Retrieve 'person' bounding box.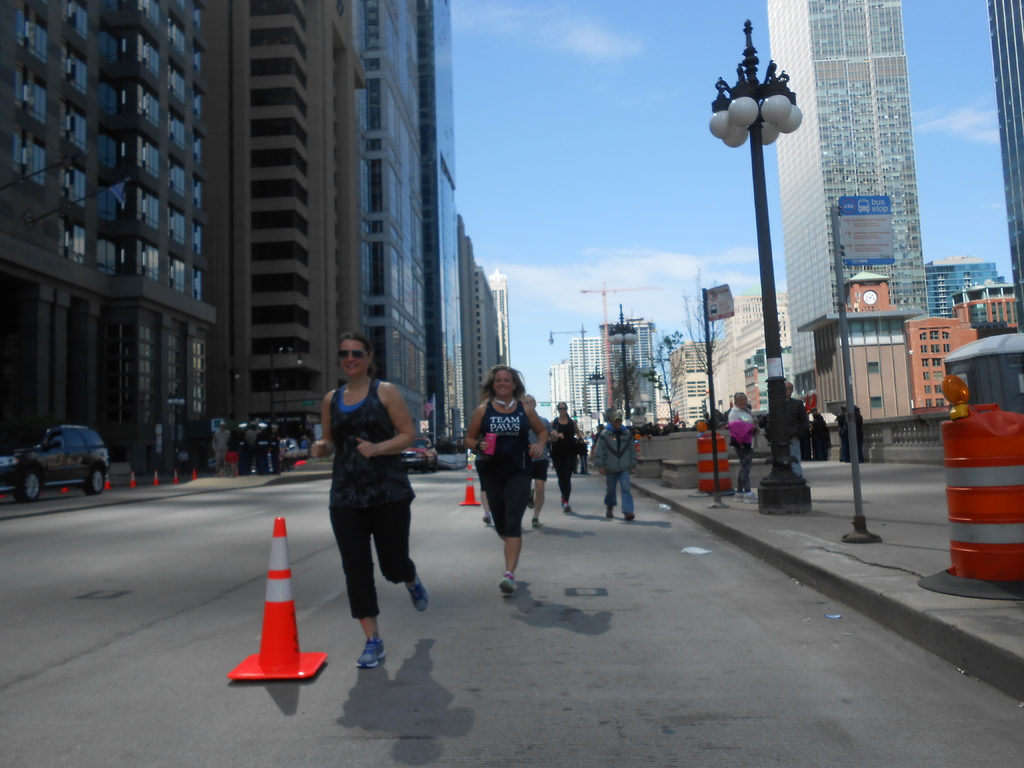
Bounding box: [x1=725, y1=390, x2=760, y2=502].
